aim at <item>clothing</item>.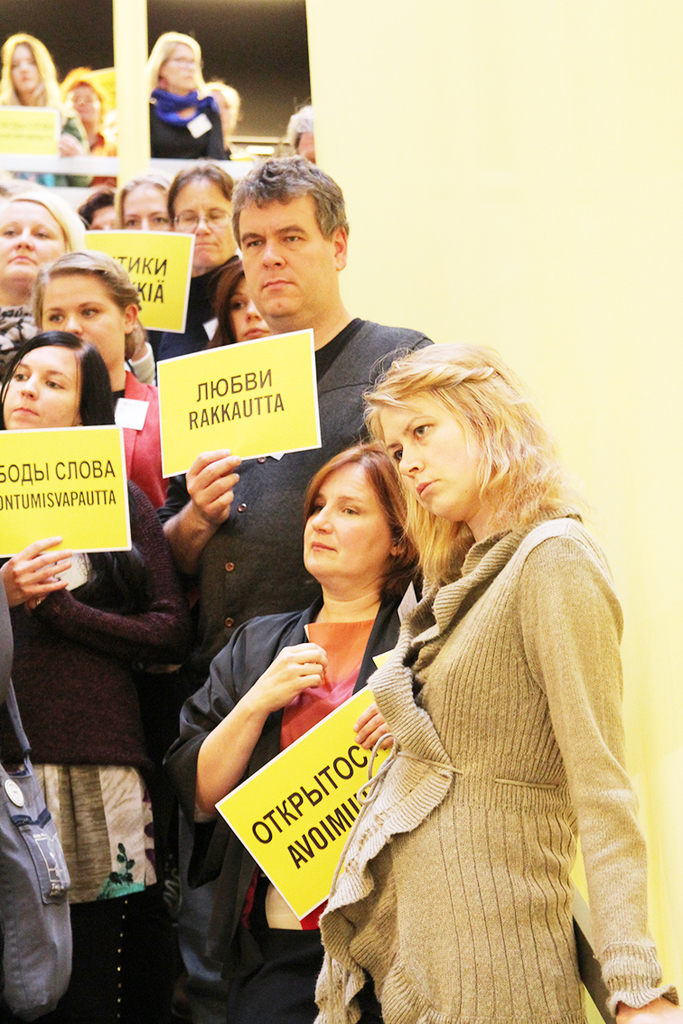
Aimed at box(164, 608, 407, 1023).
